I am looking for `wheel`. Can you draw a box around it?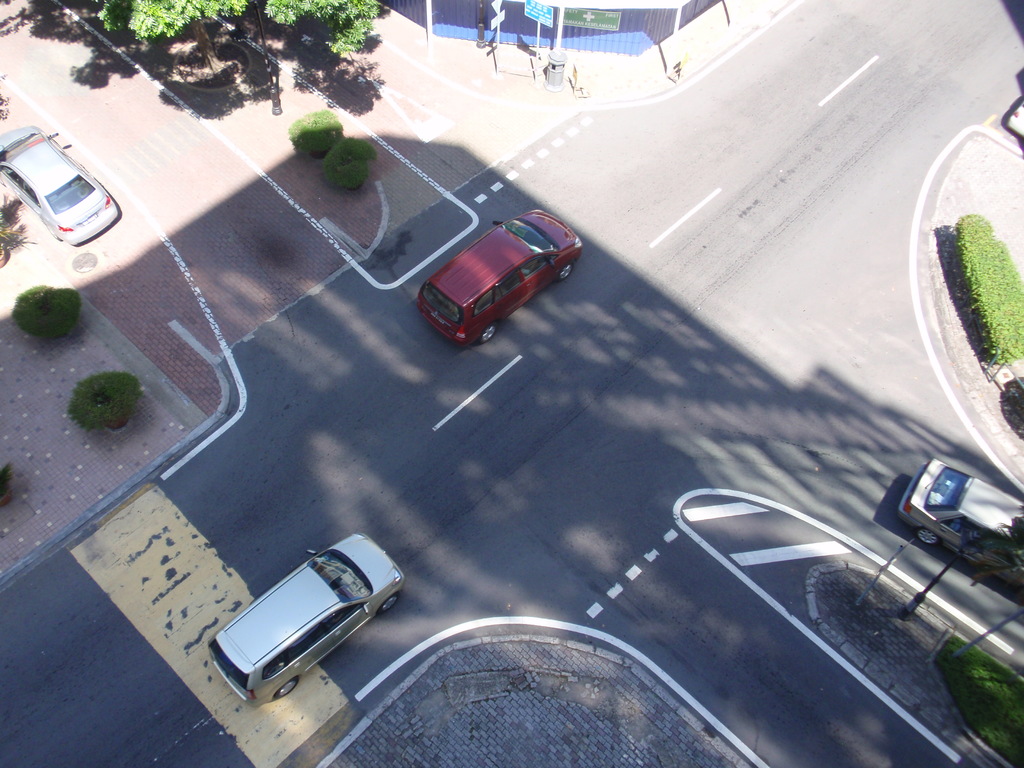
Sure, the bounding box is <bbox>560, 263, 576, 279</bbox>.
